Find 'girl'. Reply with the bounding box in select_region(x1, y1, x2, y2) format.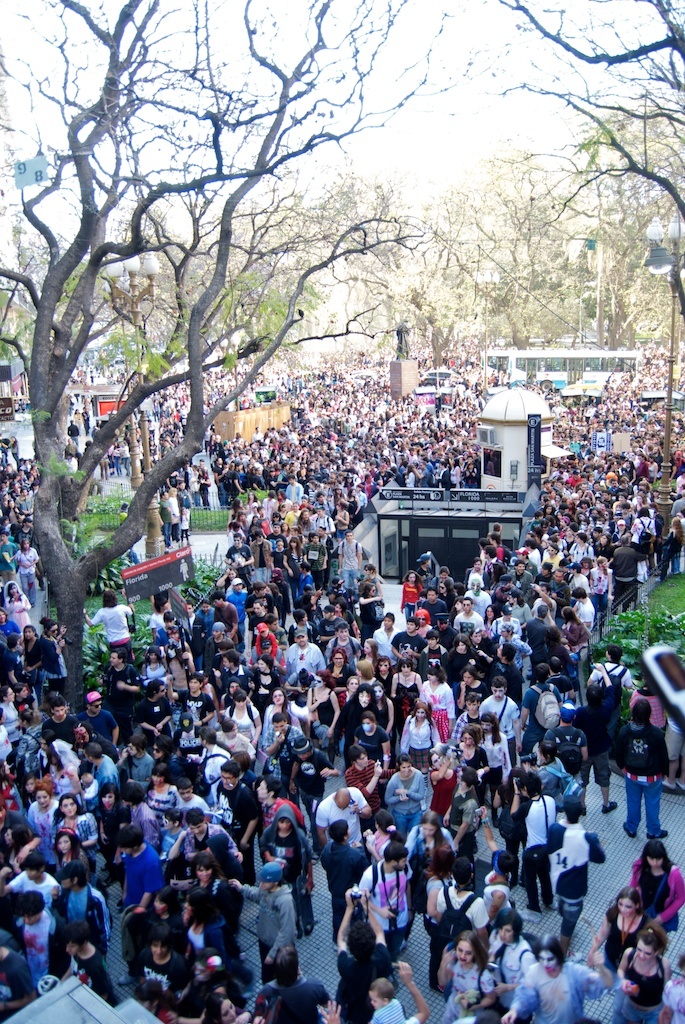
select_region(133, 763, 180, 812).
